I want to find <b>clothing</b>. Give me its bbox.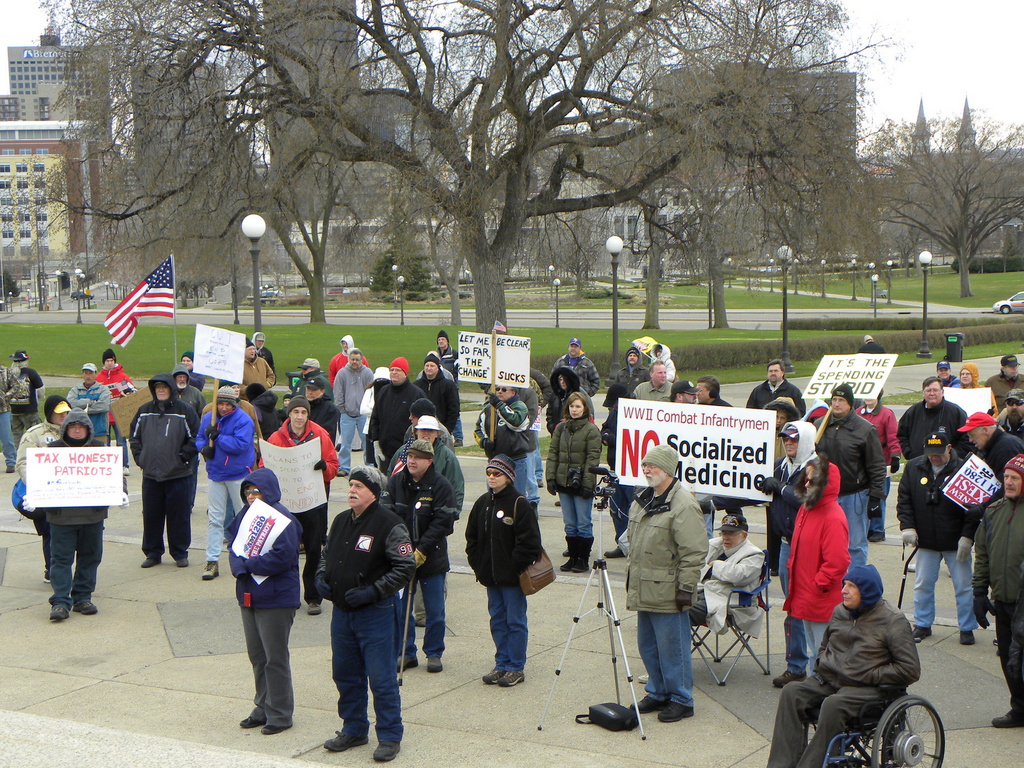
l=68, t=380, r=111, b=438.
